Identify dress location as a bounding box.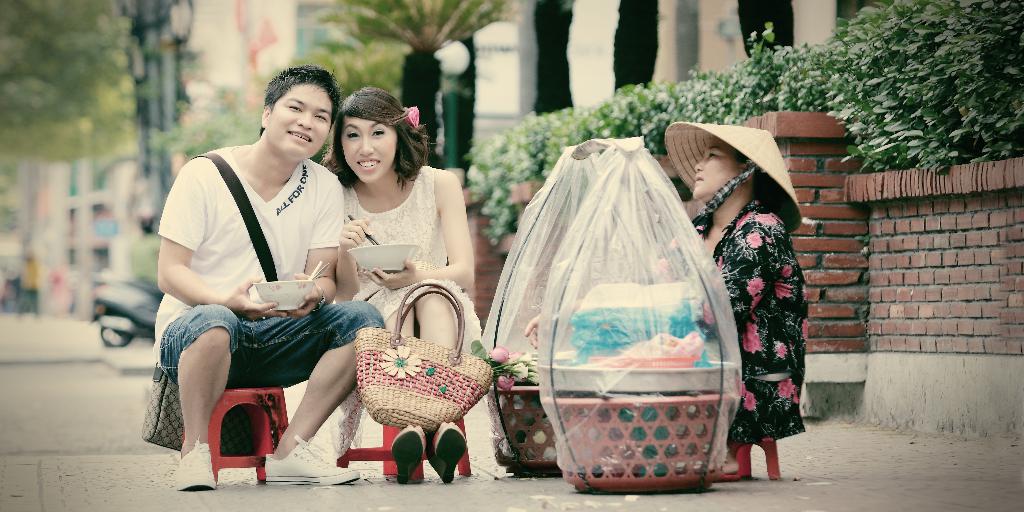
329,164,483,458.
